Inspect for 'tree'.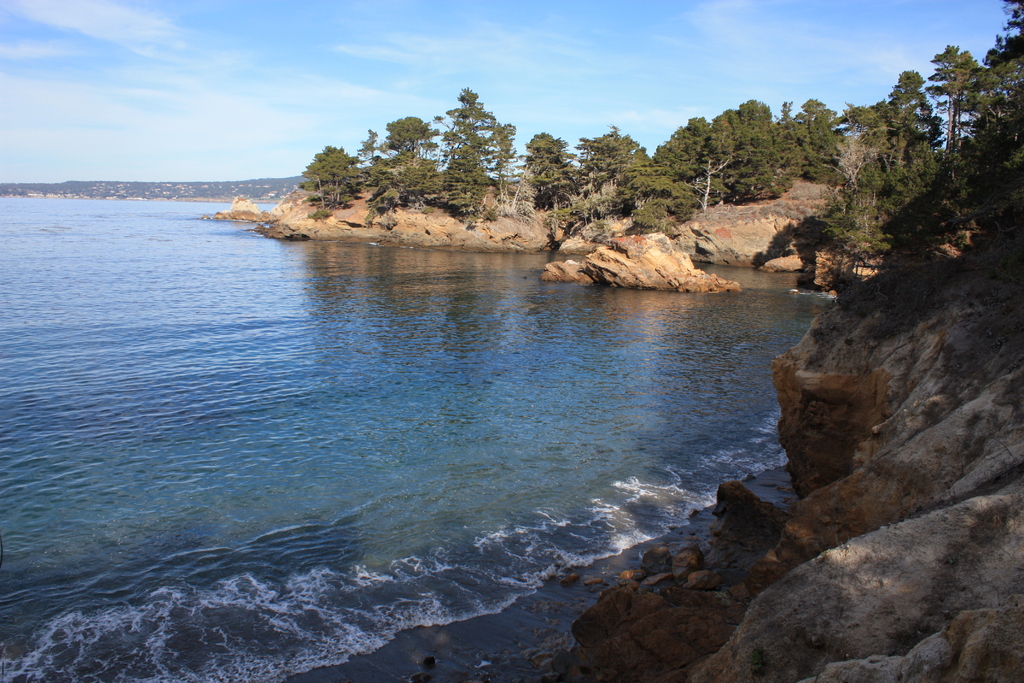
Inspection: Rect(701, 89, 794, 204).
